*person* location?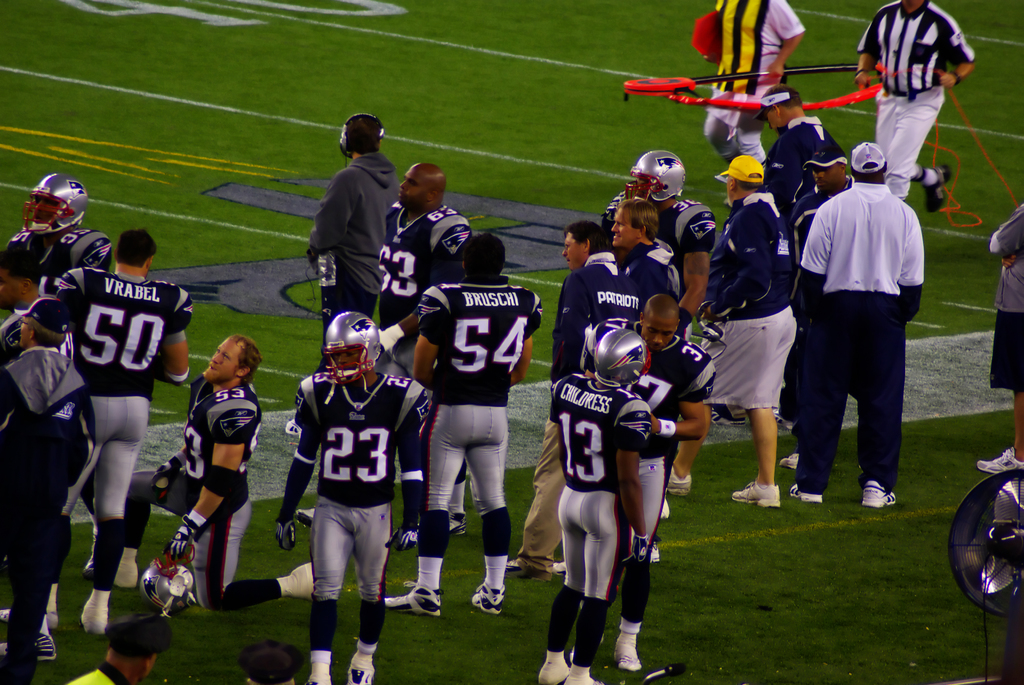
bbox=(0, 295, 93, 684)
